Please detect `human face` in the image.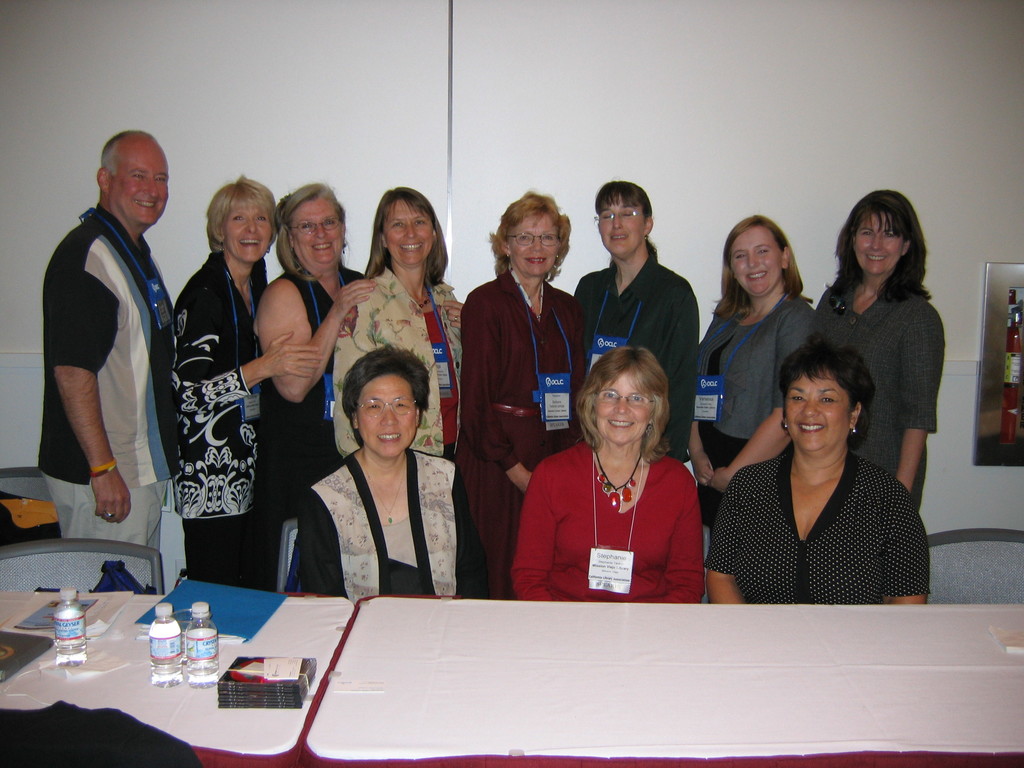
291:202:344:261.
